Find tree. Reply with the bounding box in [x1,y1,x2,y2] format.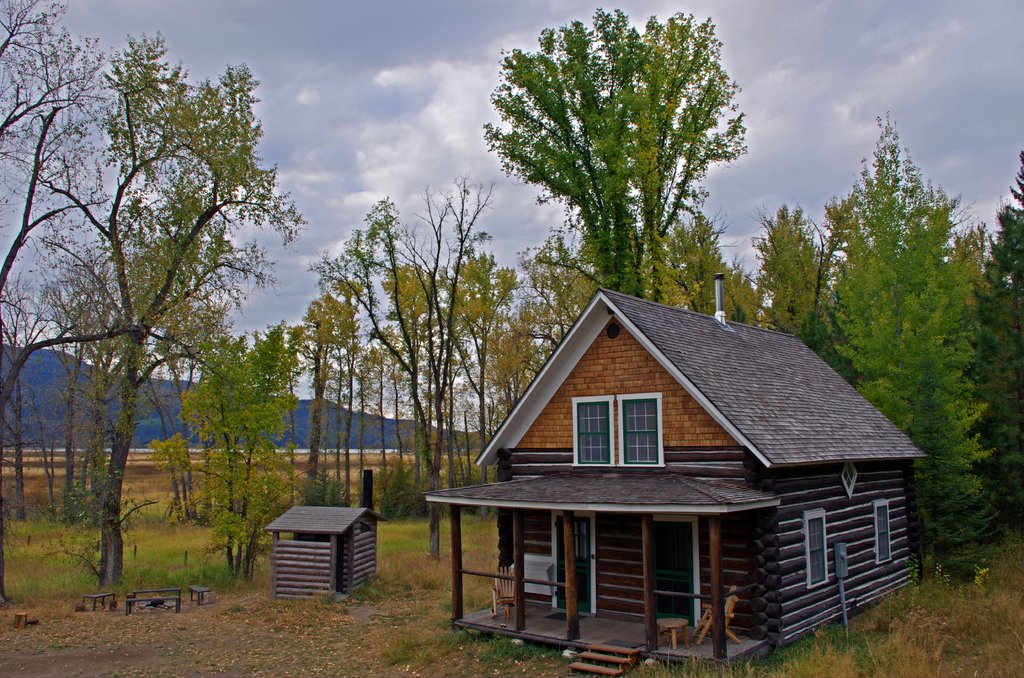
[740,195,826,344].
